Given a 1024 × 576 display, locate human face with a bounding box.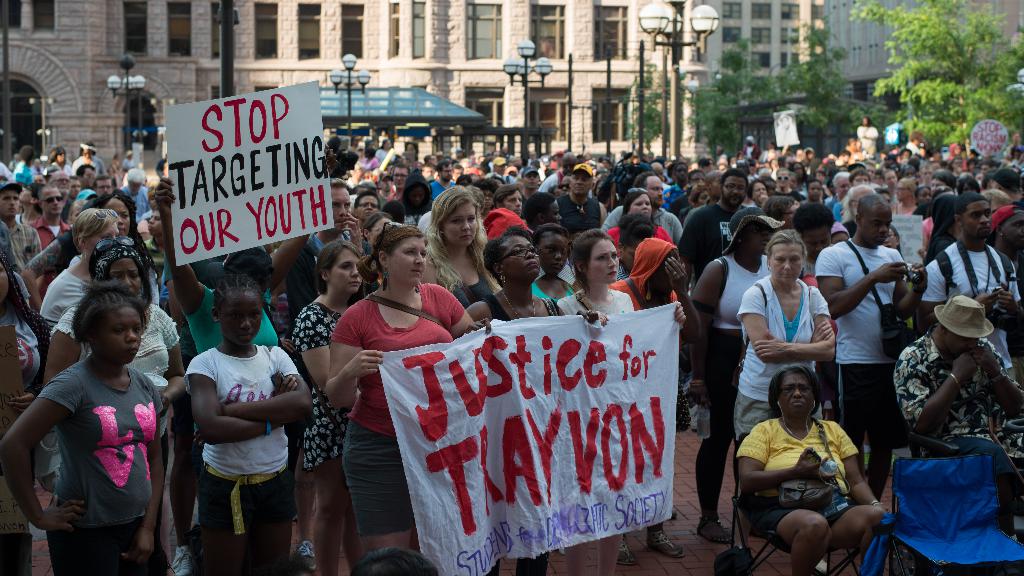
Located: x1=817 y1=174 x2=824 y2=181.
